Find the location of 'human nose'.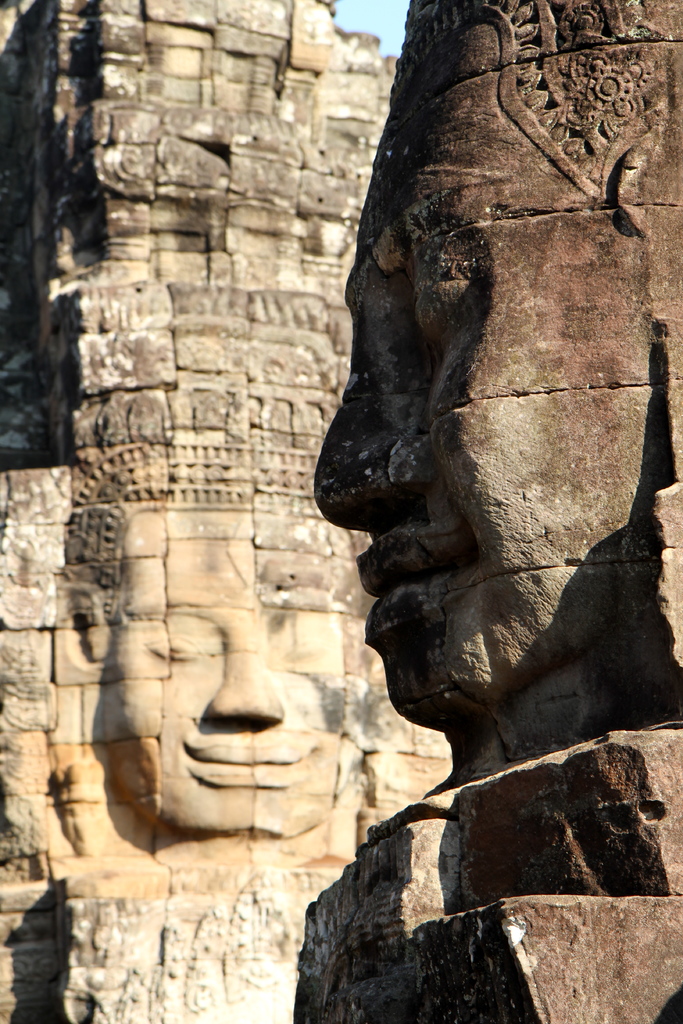
Location: pyautogui.locateOnScreen(308, 344, 440, 532).
